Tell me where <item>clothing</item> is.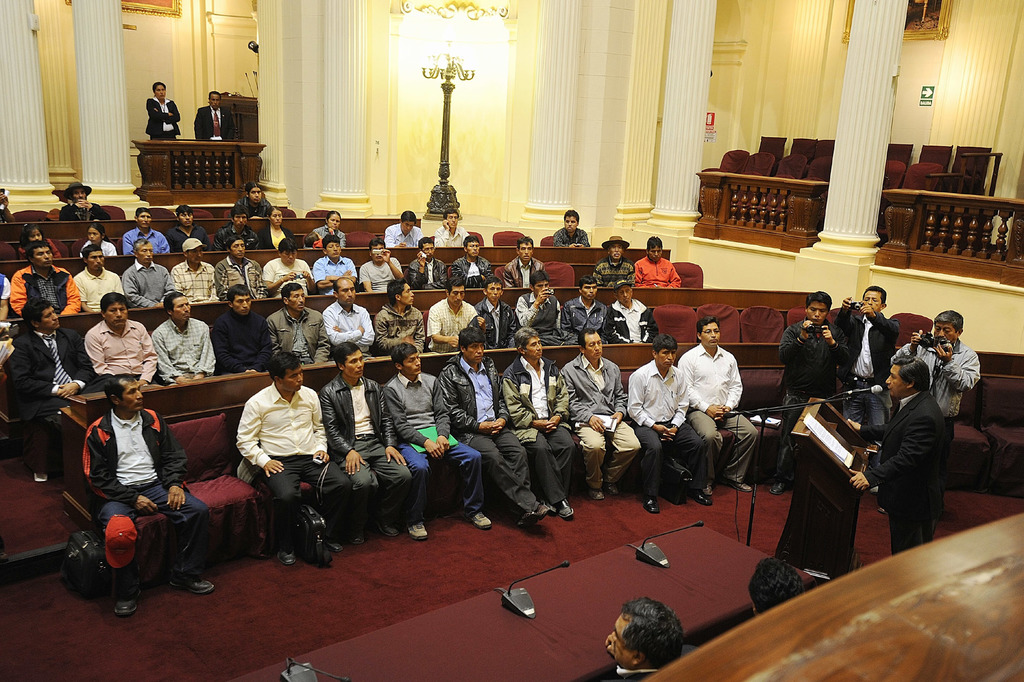
<item>clothing</item> is at <region>385, 227, 422, 249</region>.
